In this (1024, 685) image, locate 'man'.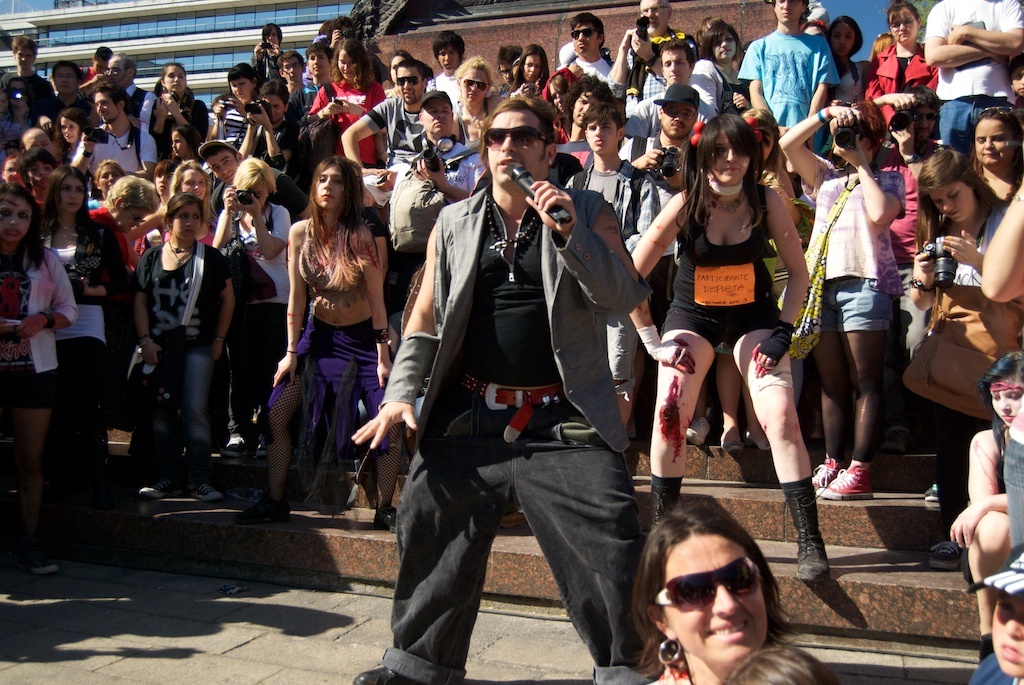
Bounding box: <bbox>281, 39, 339, 134</bbox>.
